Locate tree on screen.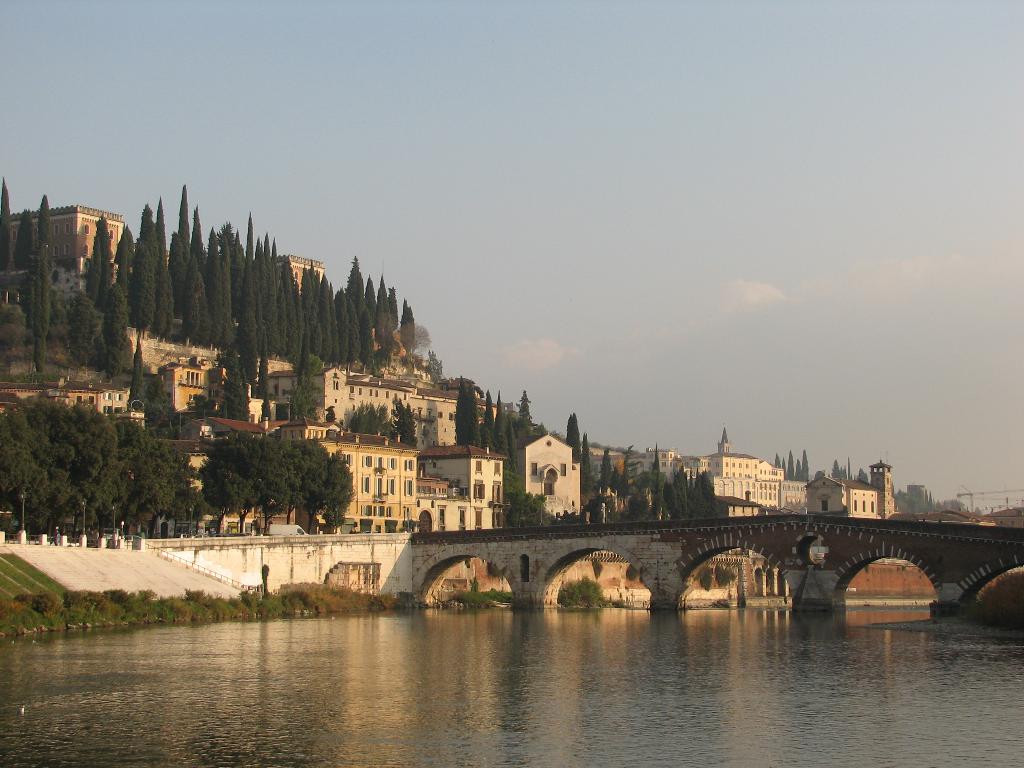
On screen at [left=1, top=398, right=104, bottom=541].
